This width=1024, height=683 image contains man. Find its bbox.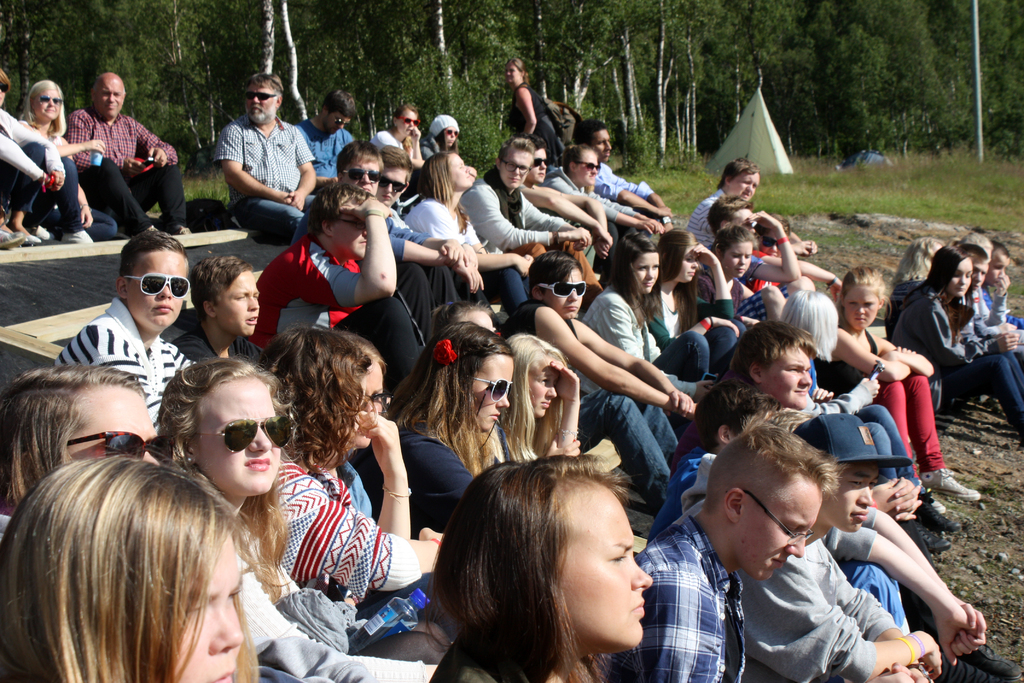
bbox=[686, 152, 767, 248].
